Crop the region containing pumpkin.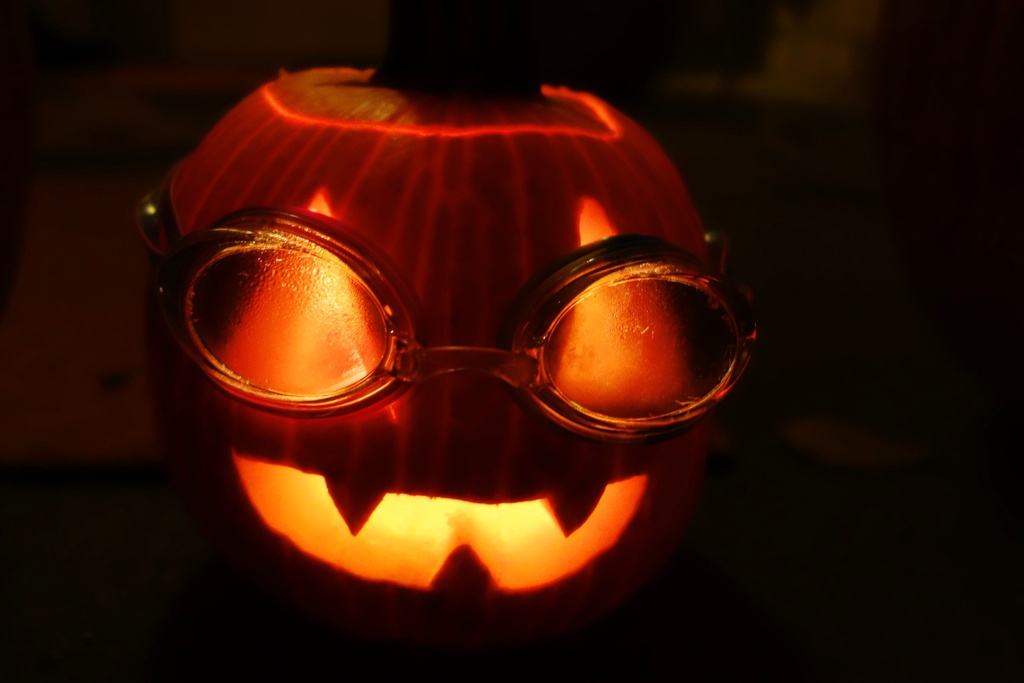
Crop region: 134/0/754/638.
